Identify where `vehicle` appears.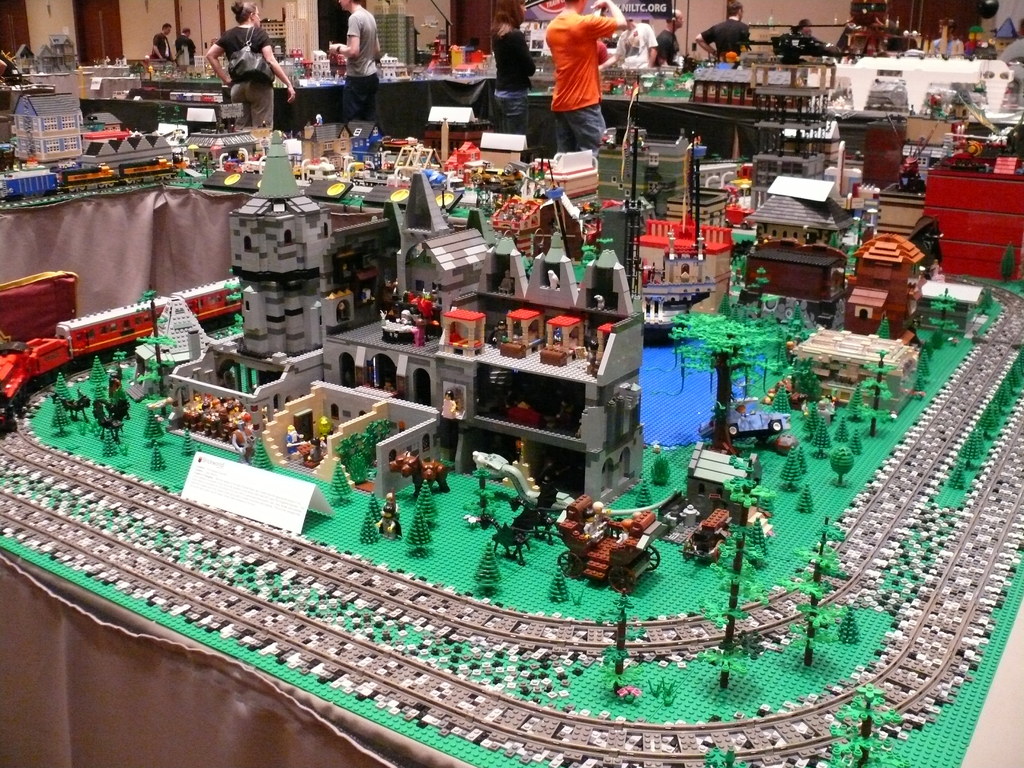
Appears at x1=340 y1=162 x2=390 y2=191.
